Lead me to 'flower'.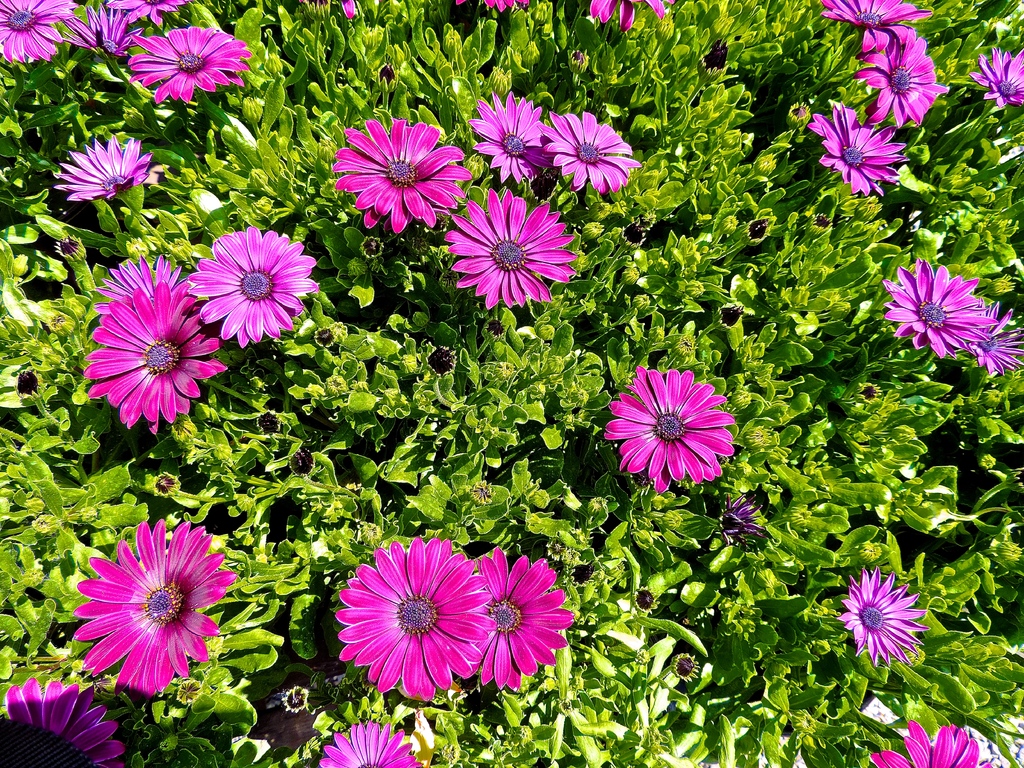
Lead to [805,95,907,195].
